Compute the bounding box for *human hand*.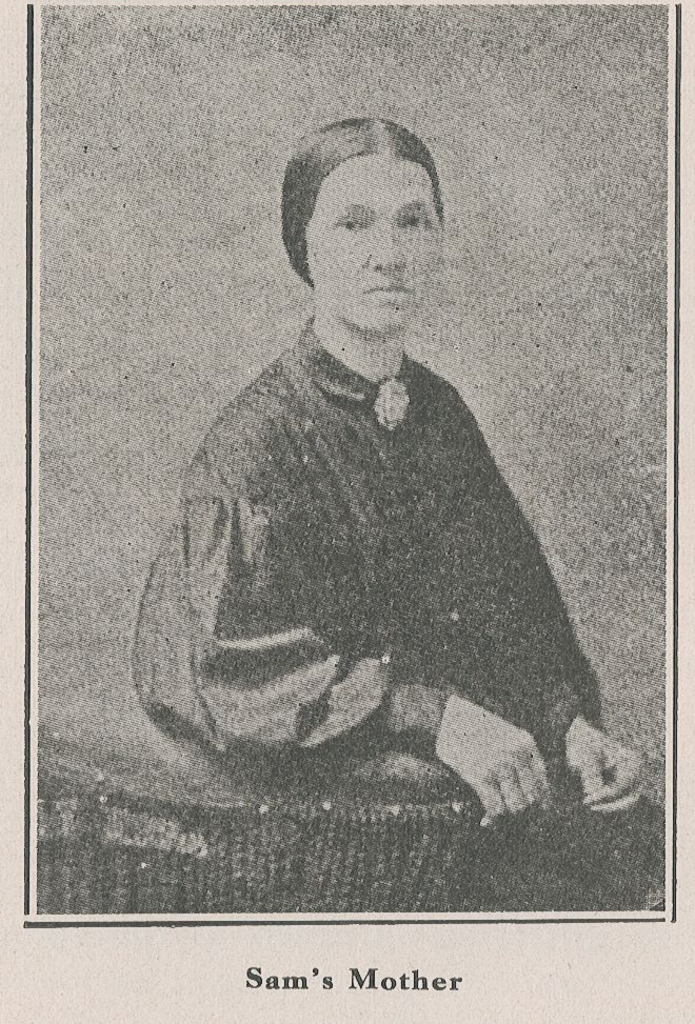
pyautogui.locateOnScreen(576, 718, 654, 831).
